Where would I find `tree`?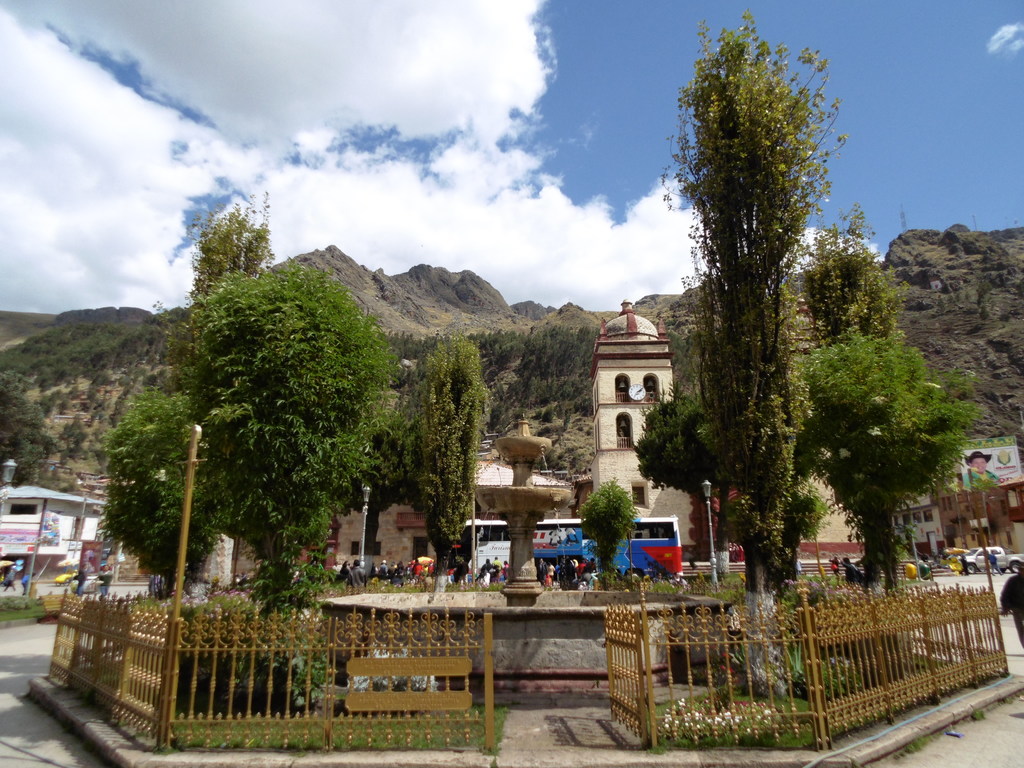
At 388, 332, 484, 583.
